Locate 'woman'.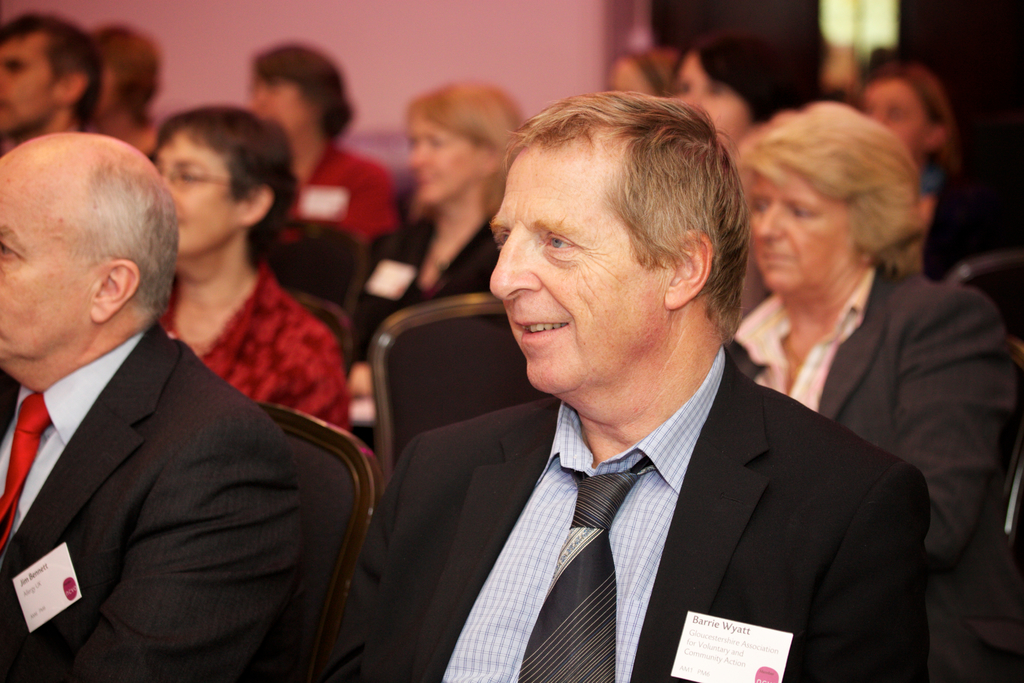
Bounding box: x1=121 y1=93 x2=340 y2=485.
